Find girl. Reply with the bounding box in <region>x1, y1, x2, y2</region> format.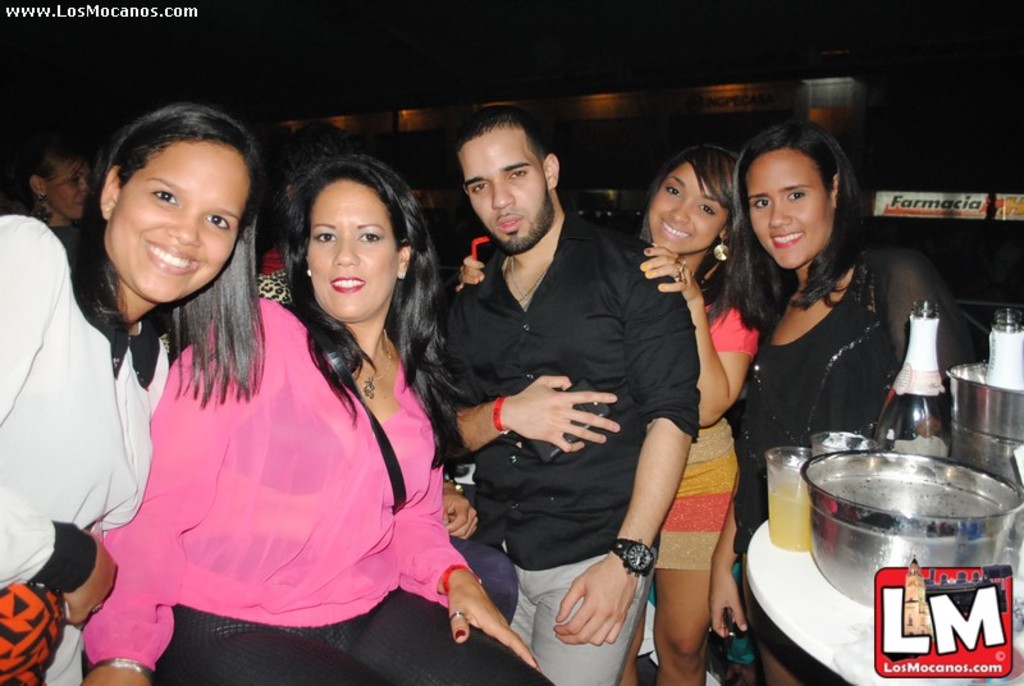
<region>708, 115, 950, 685</region>.
